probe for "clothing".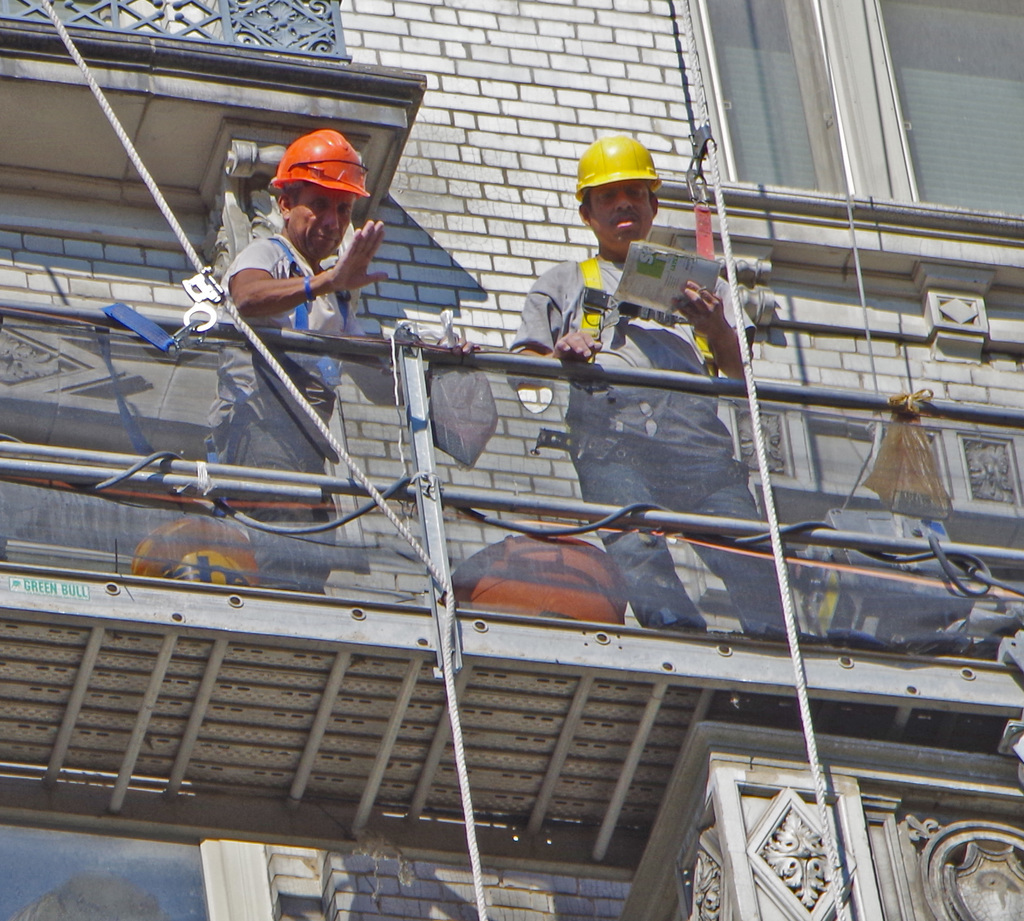
Probe result: x1=200, y1=227, x2=372, y2=543.
